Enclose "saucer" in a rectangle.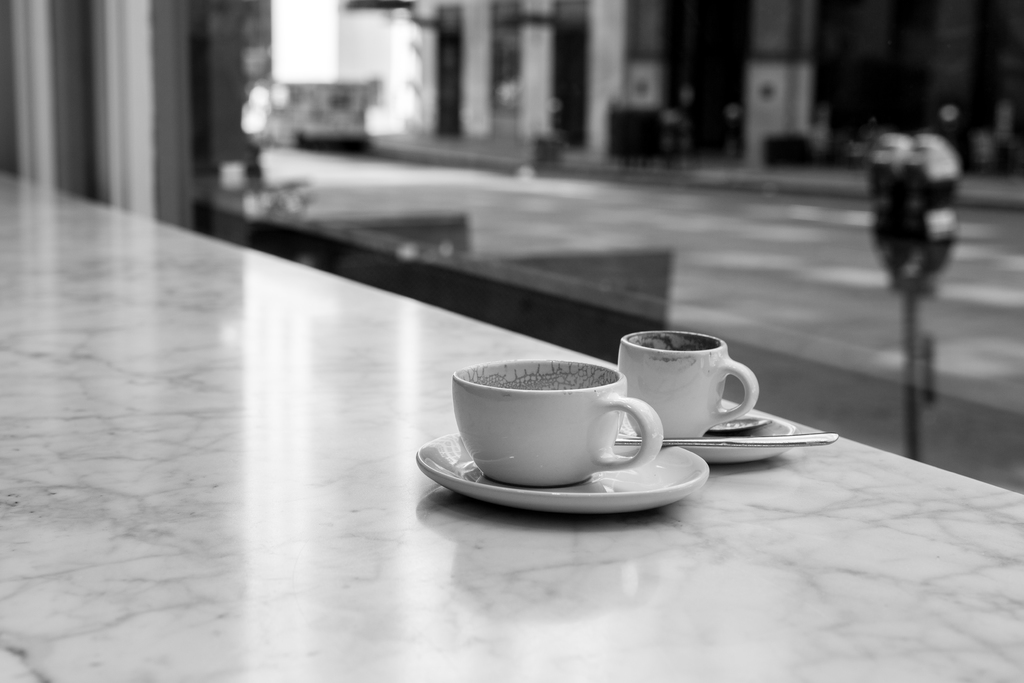
bbox(675, 400, 797, 463).
